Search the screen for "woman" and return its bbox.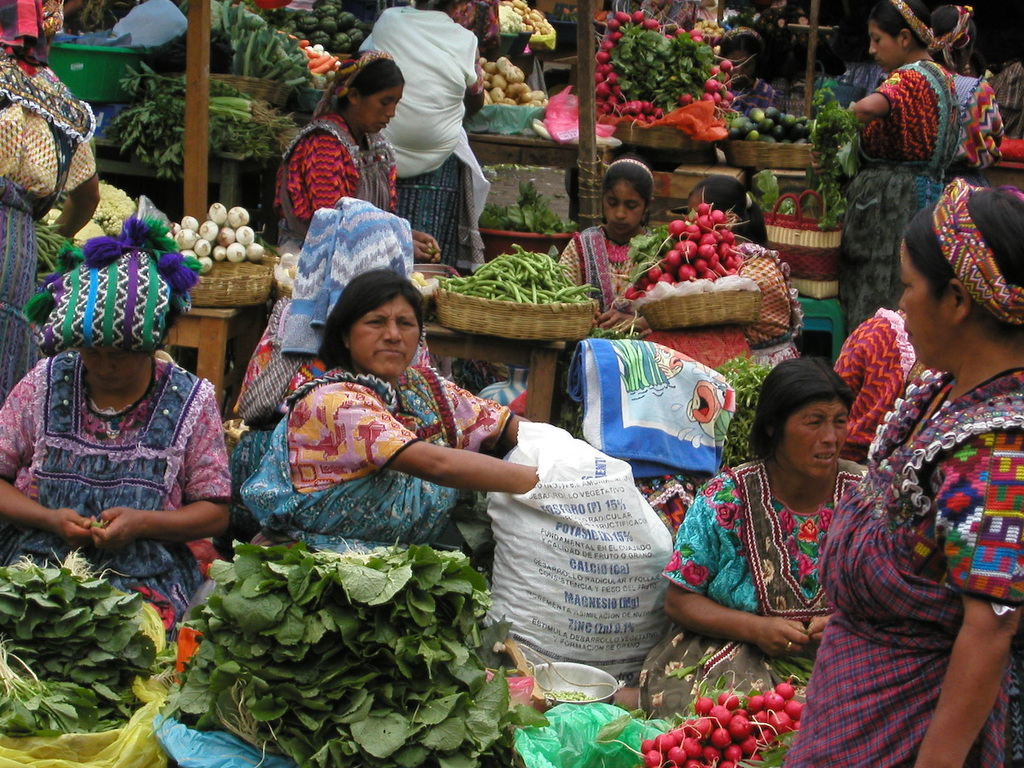
Found: bbox=[676, 172, 819, 378].
